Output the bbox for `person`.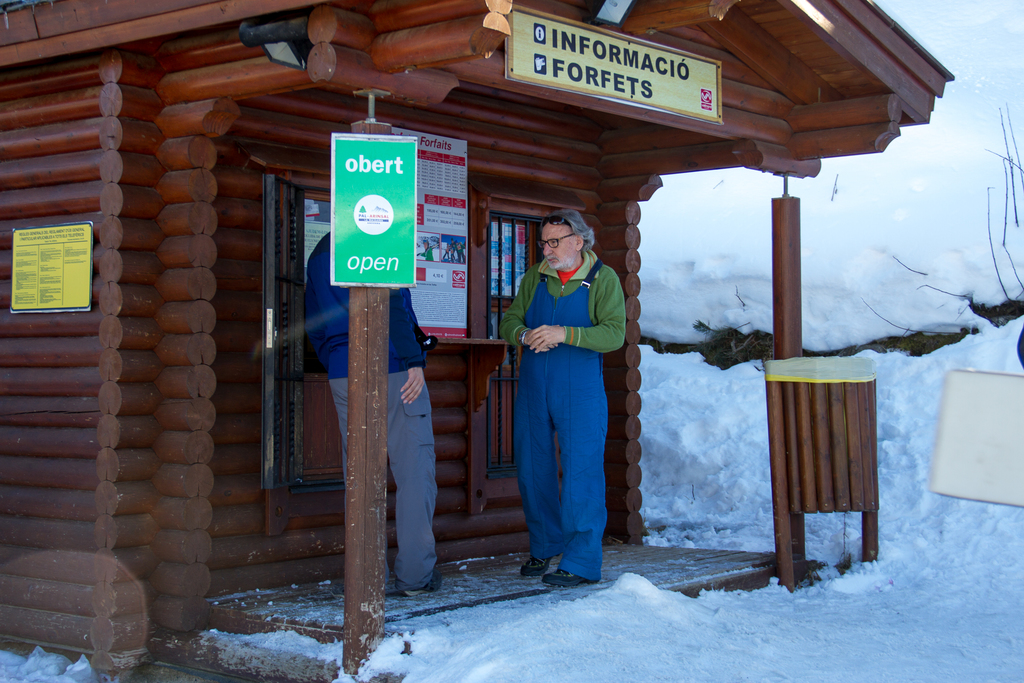
bbox(305, 229, 444, 597).
